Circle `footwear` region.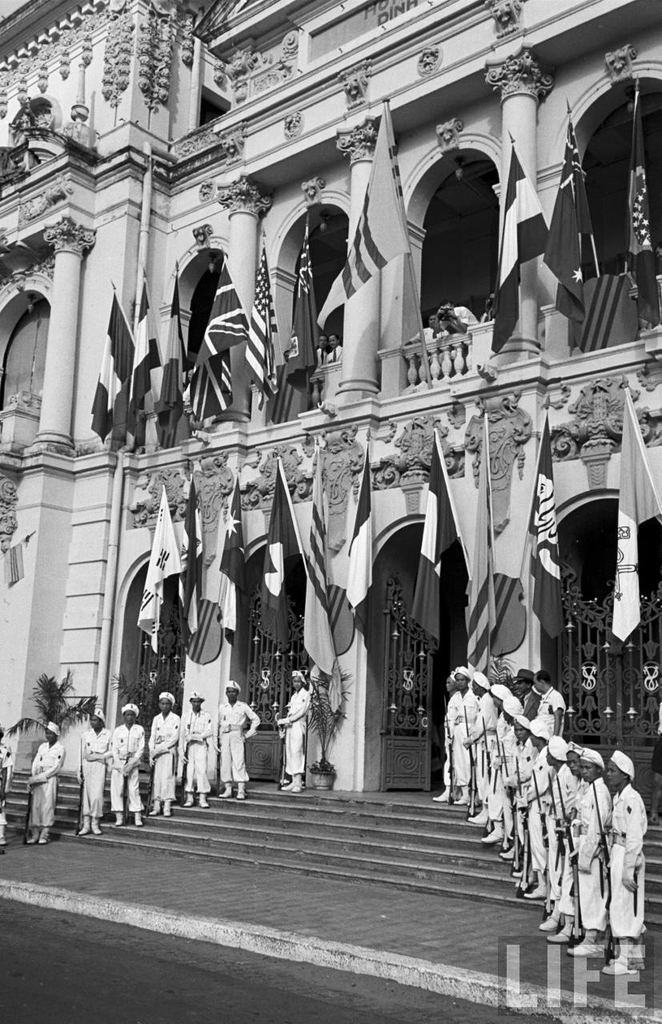
Region: {"left": 293, "top": 770, "right": 302, "bottom": 790}.
